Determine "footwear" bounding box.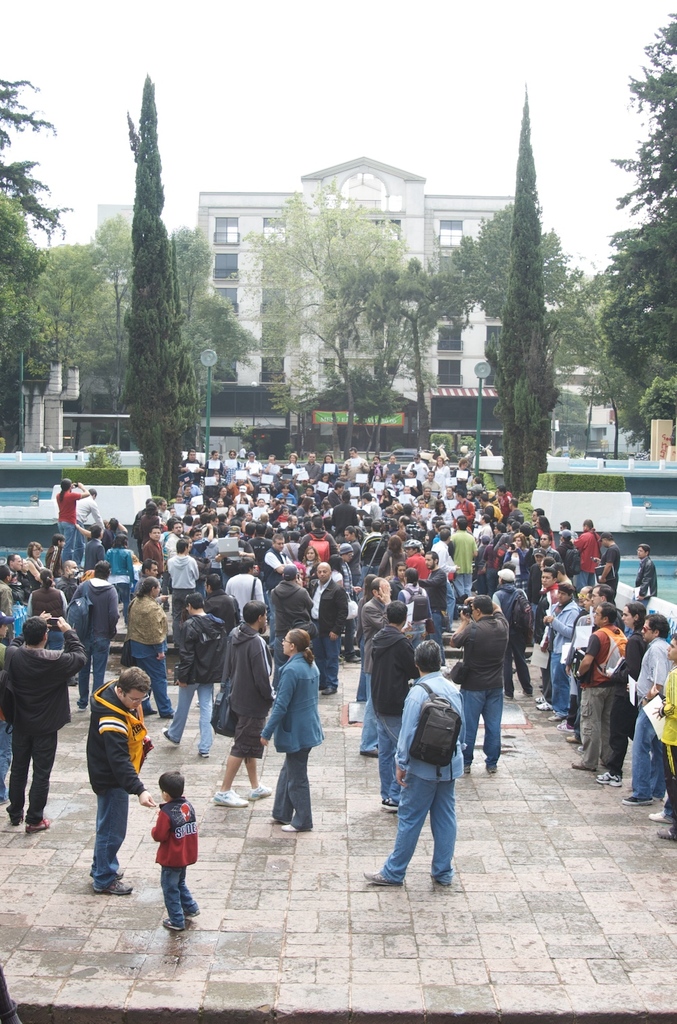
Determined: bbox=(645, 805, 675, 826).
